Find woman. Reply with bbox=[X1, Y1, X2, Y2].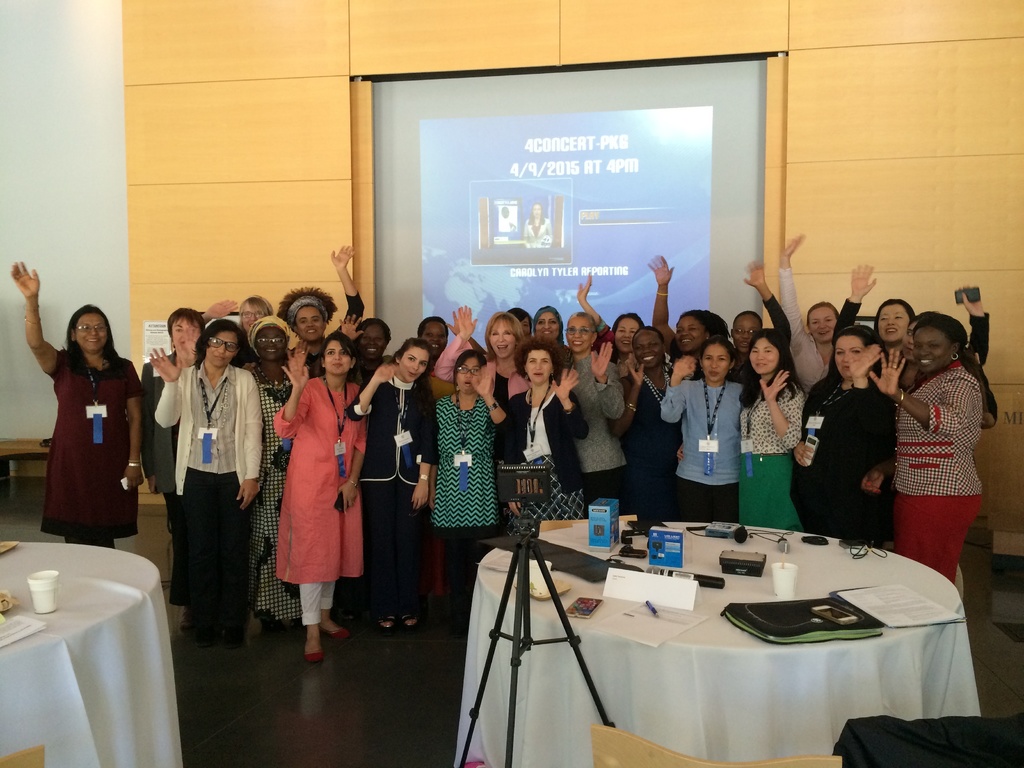
bbox=[572, 263, 638, 370].
